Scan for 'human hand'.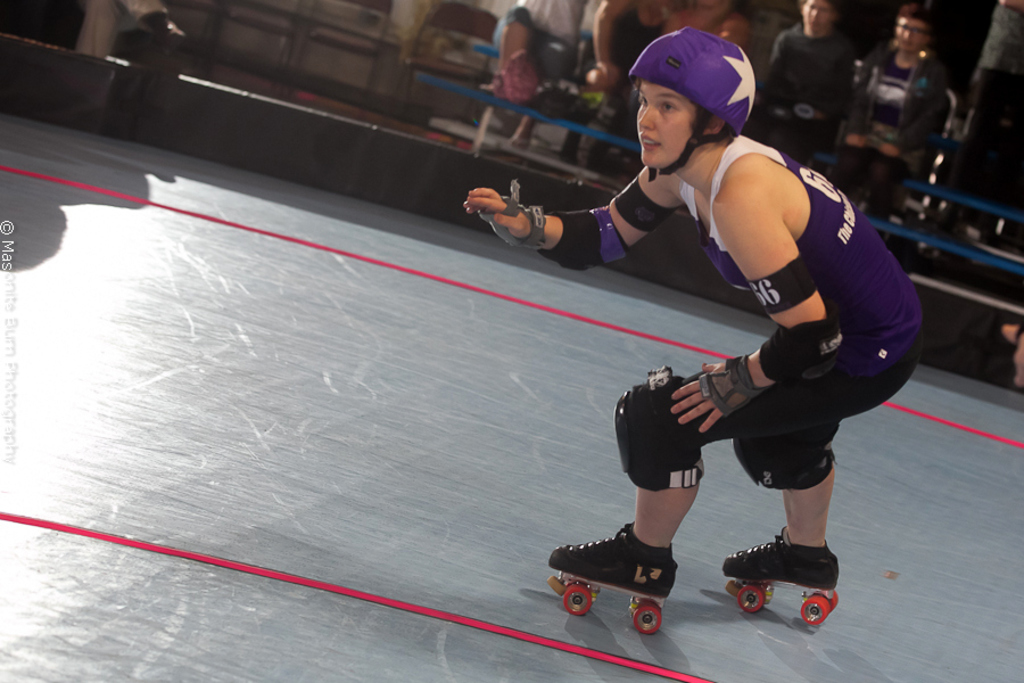
Scan result: [x1=465, y1=171, x2=545, y2=225].
